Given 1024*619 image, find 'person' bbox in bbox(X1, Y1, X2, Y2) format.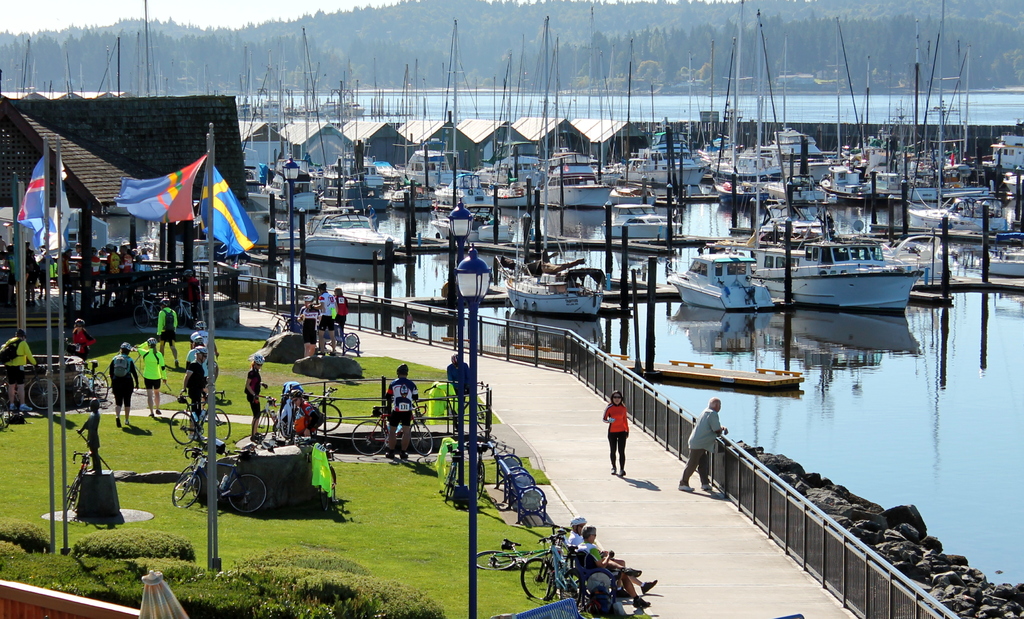
bbox(444, 350, 475, 395).
